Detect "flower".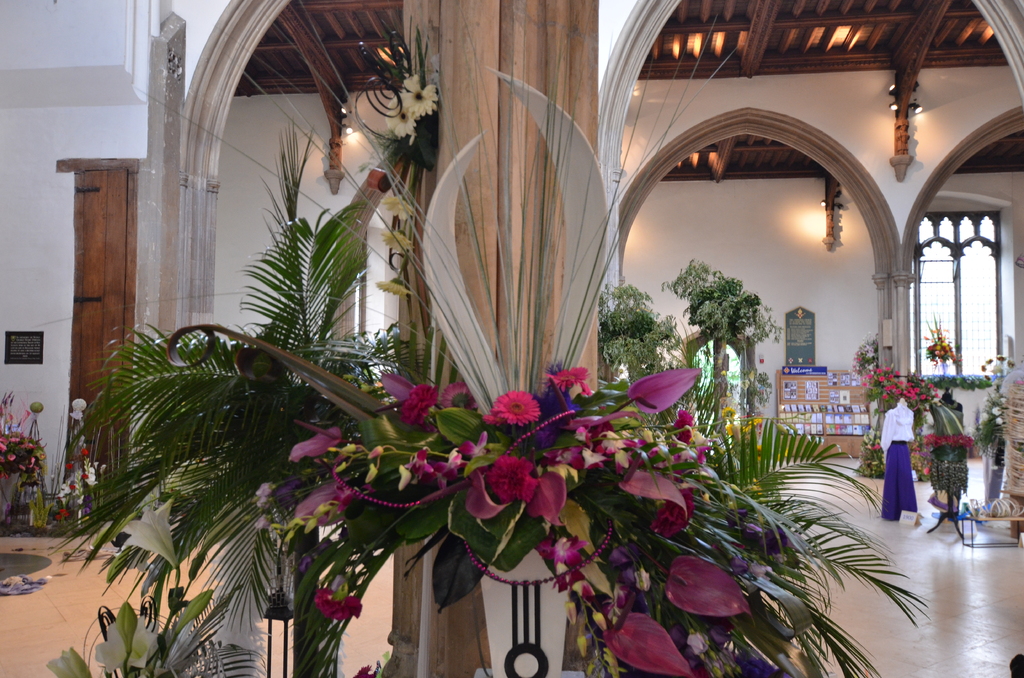
Detected at [865,442,871,451].
